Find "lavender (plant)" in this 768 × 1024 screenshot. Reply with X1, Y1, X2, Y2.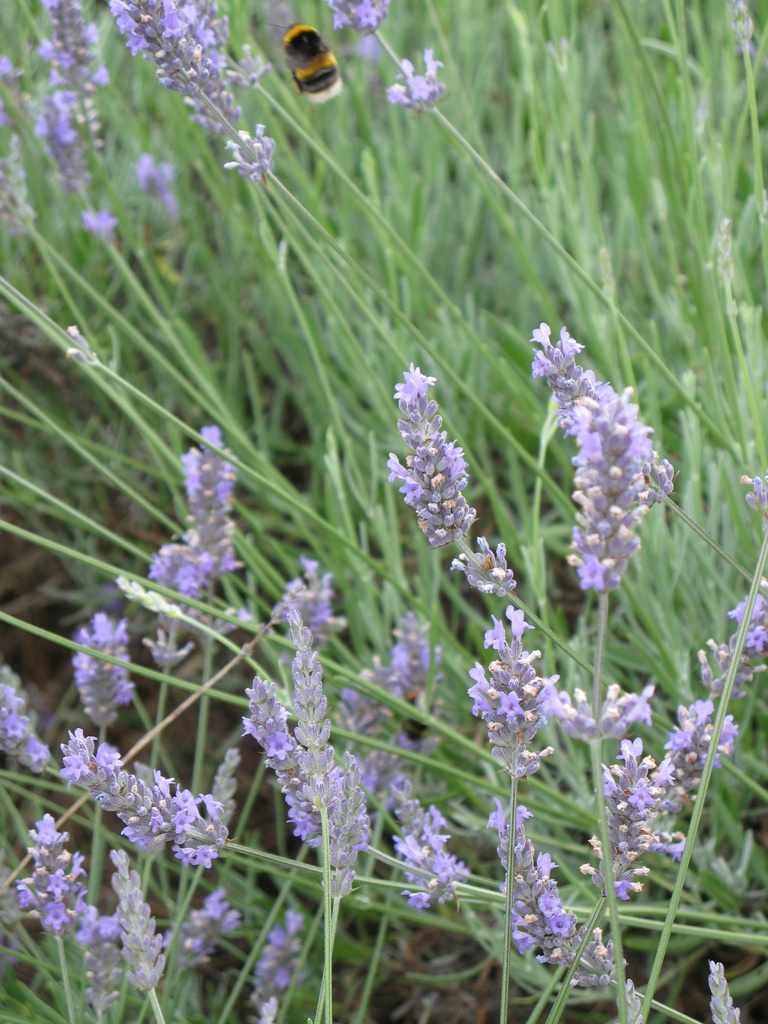
572, 420, 679, 714.
